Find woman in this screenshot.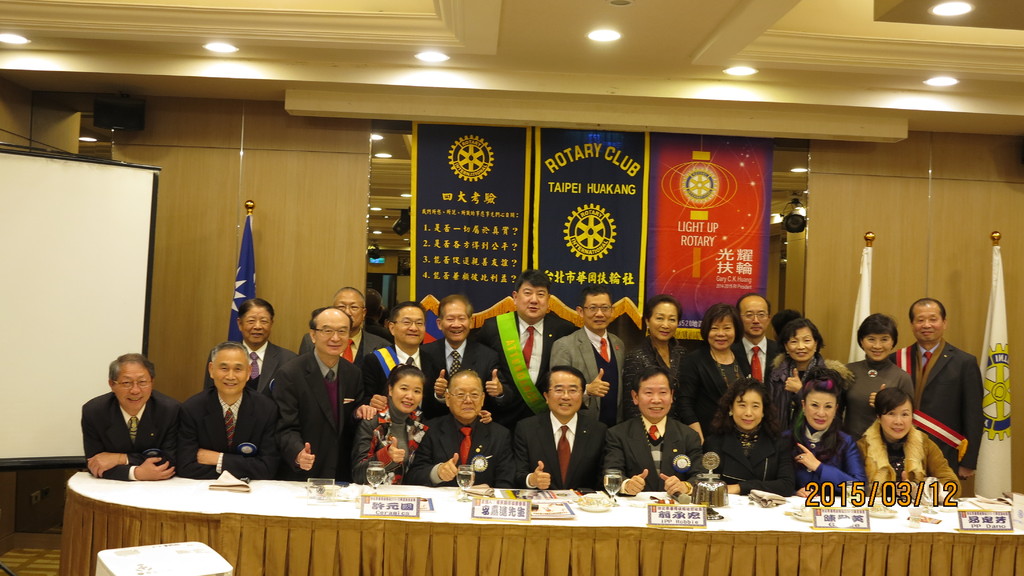
The bounding box for woman is Rect(840, 314, 916, 437).
